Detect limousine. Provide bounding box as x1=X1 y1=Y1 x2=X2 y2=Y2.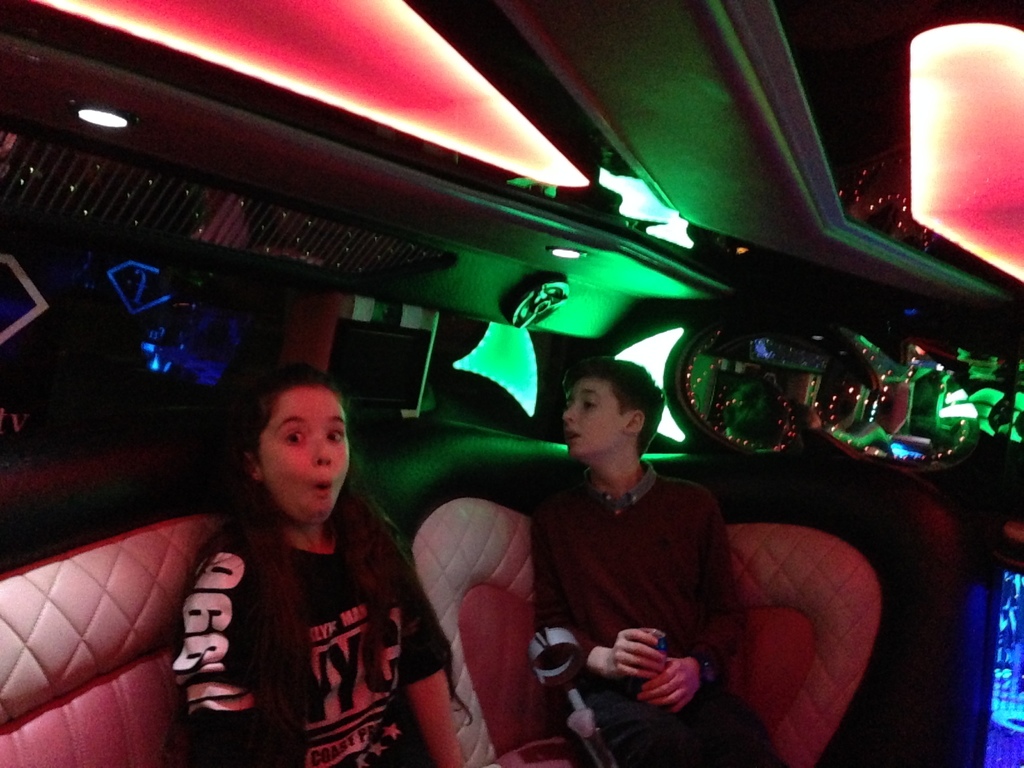
x1=0 y1=0 x2=1023 y2=767.
